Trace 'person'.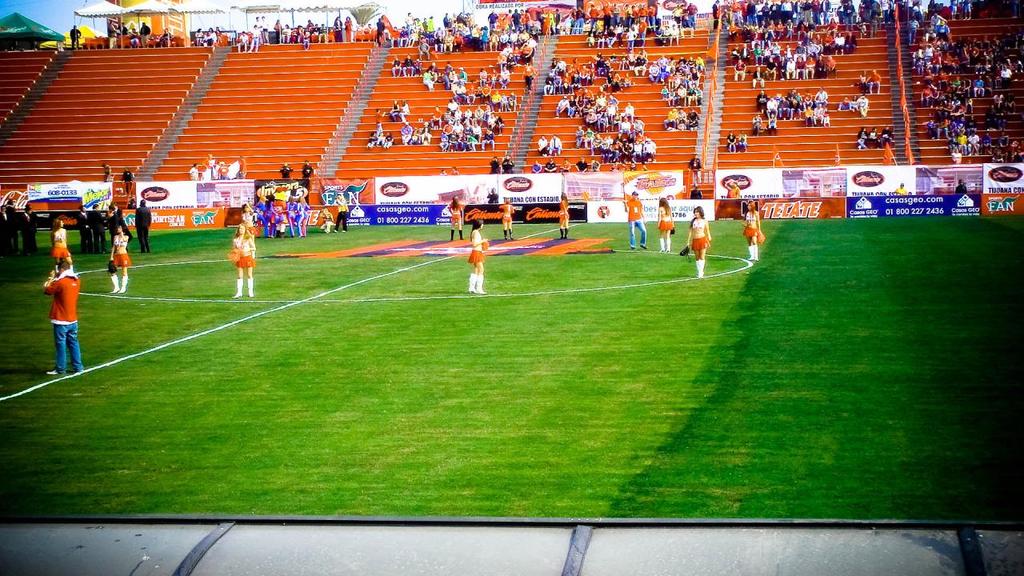
Traced to [728, 135, 740, 154].
